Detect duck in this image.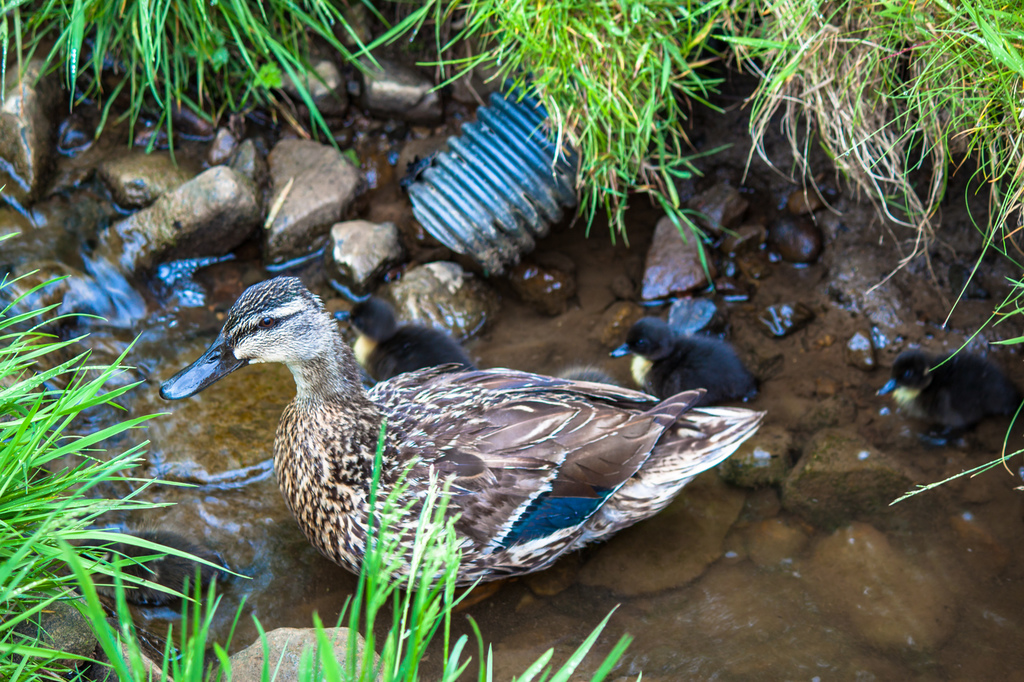
Detection: crop(156, 278, 771, 601).
